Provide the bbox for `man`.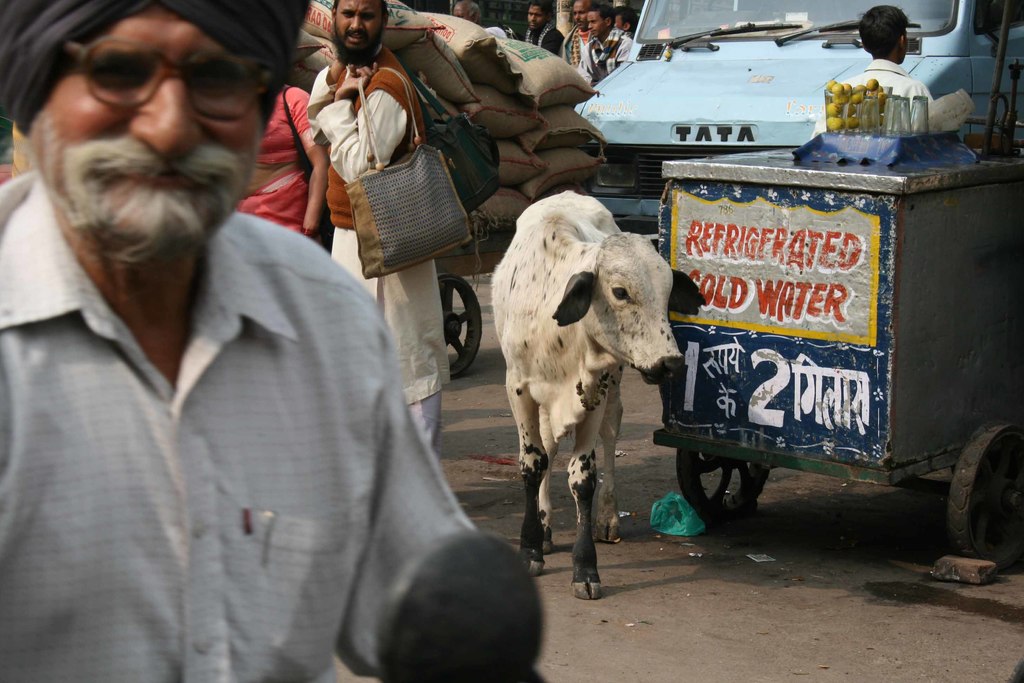
Rect(561, 0, 609, 68).
